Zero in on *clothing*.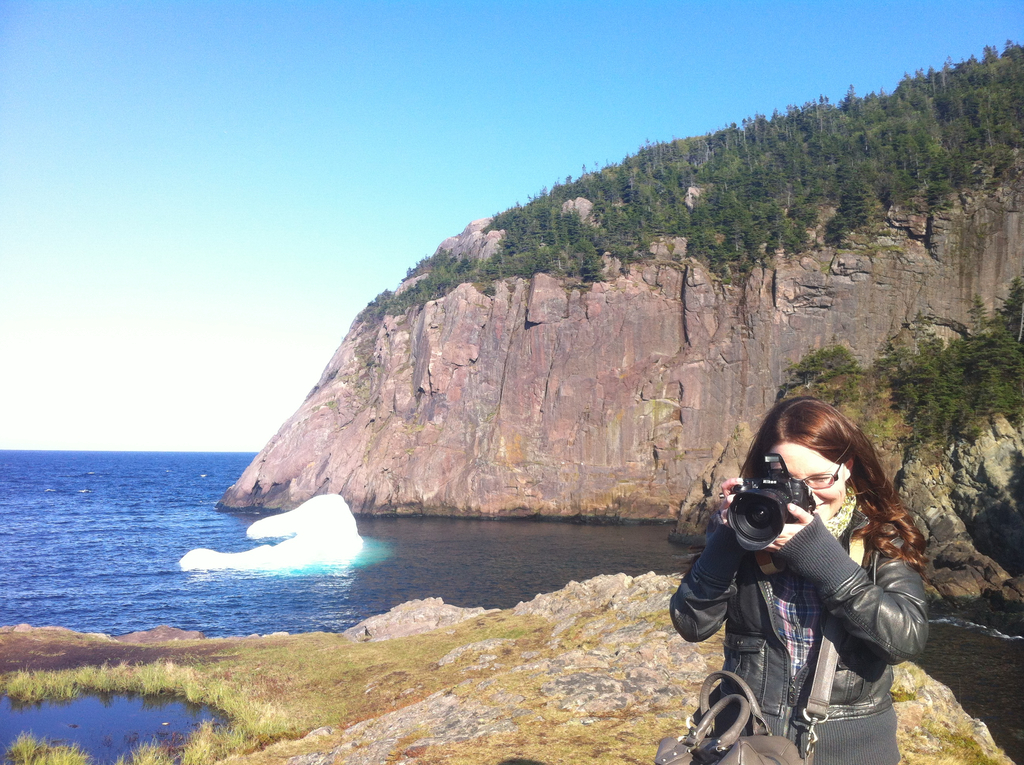
Zeroed in: (x1=685, y1=461, x2=938, y2=723).
